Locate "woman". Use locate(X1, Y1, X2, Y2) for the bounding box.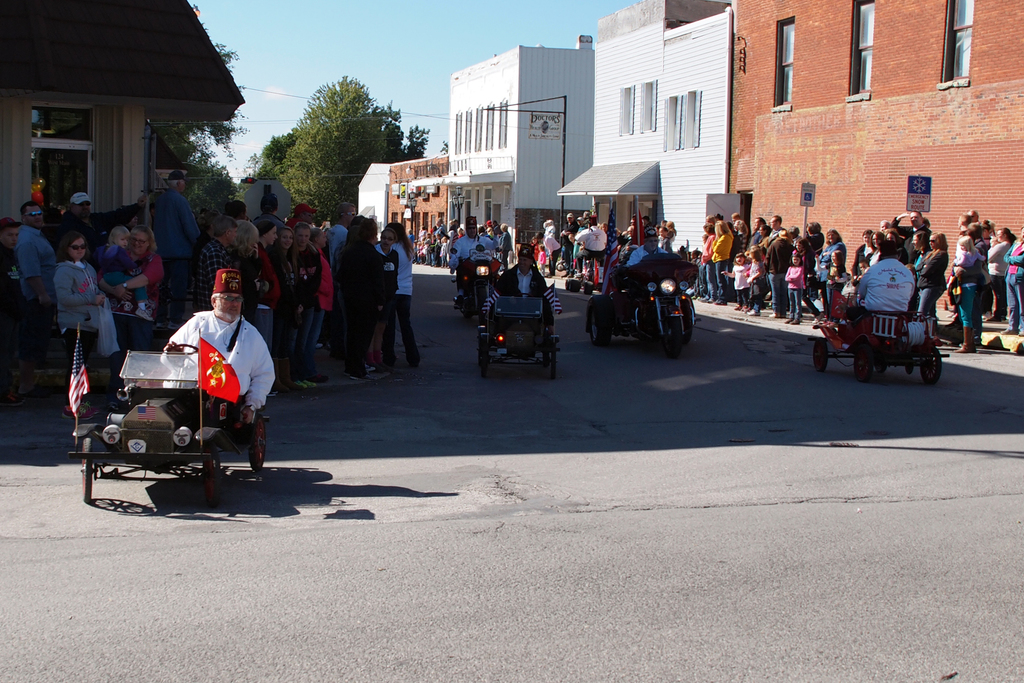
locate(705, 218, 734, 313).
